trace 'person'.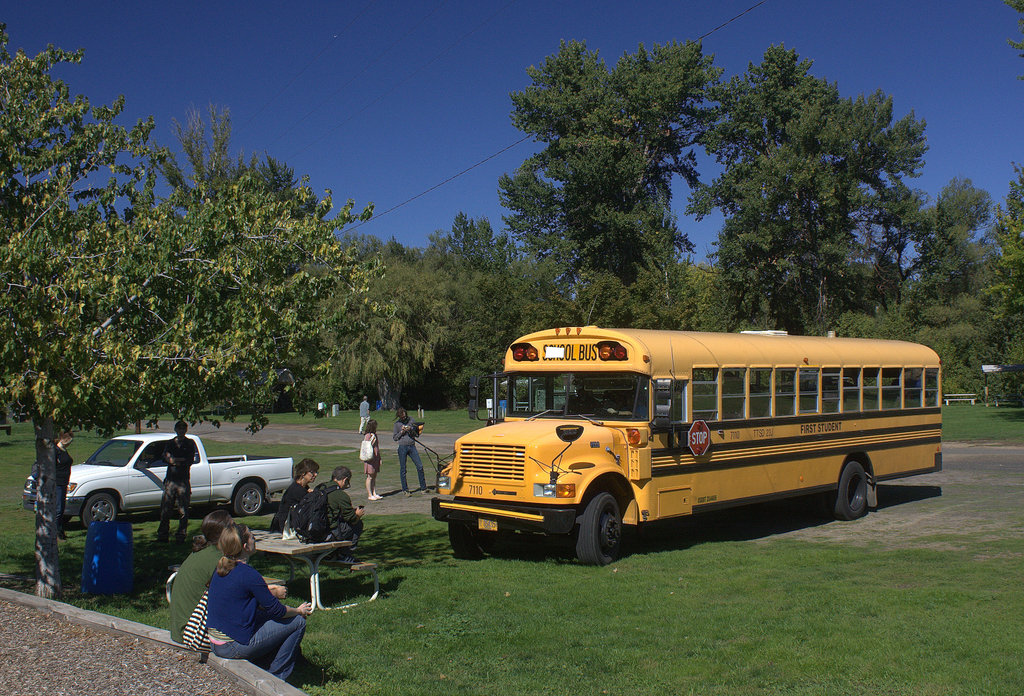
Traced to select_region(395, 413, 431, 498).
